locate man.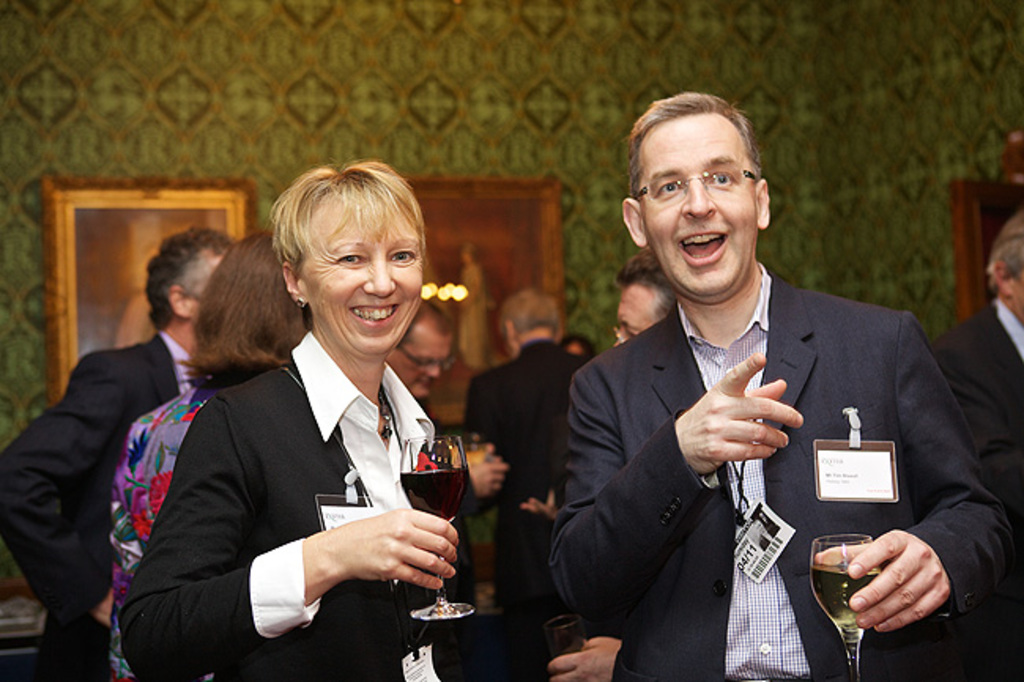
Bounding box: [463, 284, 602, 680].
